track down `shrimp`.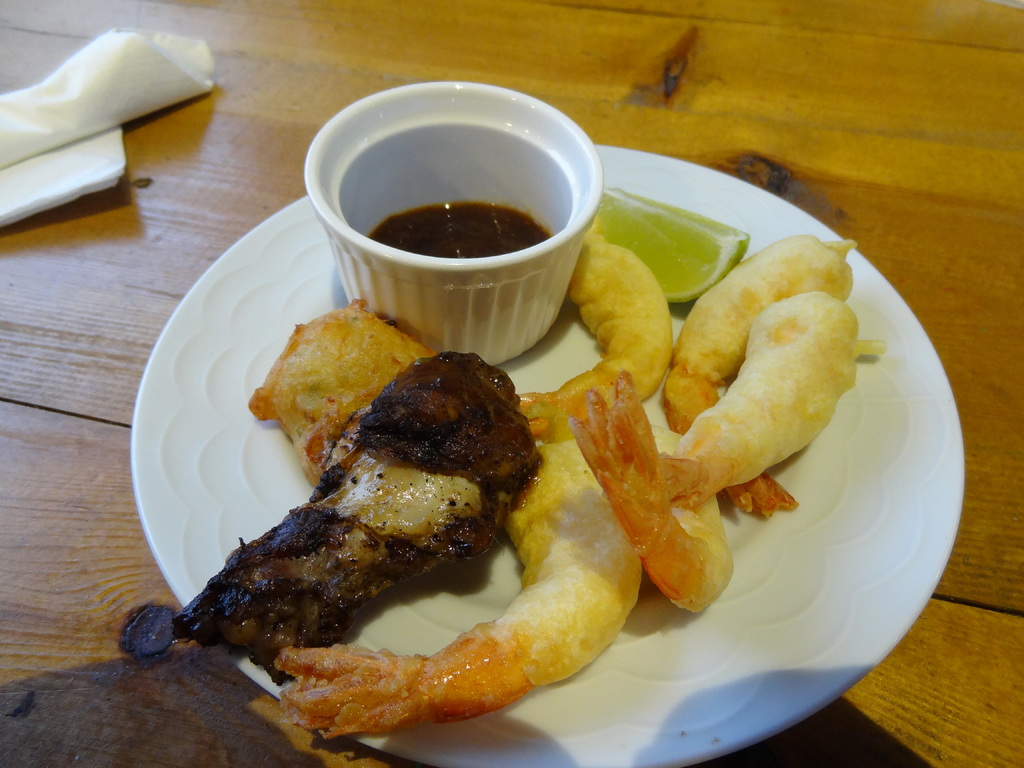
Tracked to x1=269 y1=434 x2=641 y2=740.
